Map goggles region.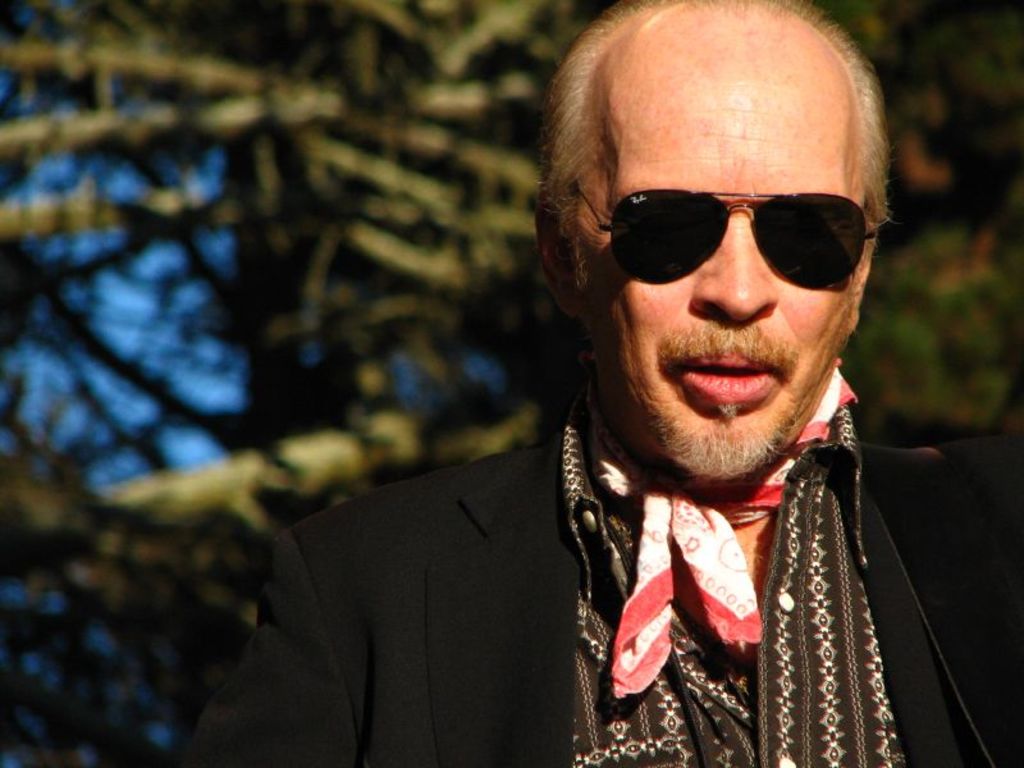
Mapped to BBox(589, 164, 878, 283).
